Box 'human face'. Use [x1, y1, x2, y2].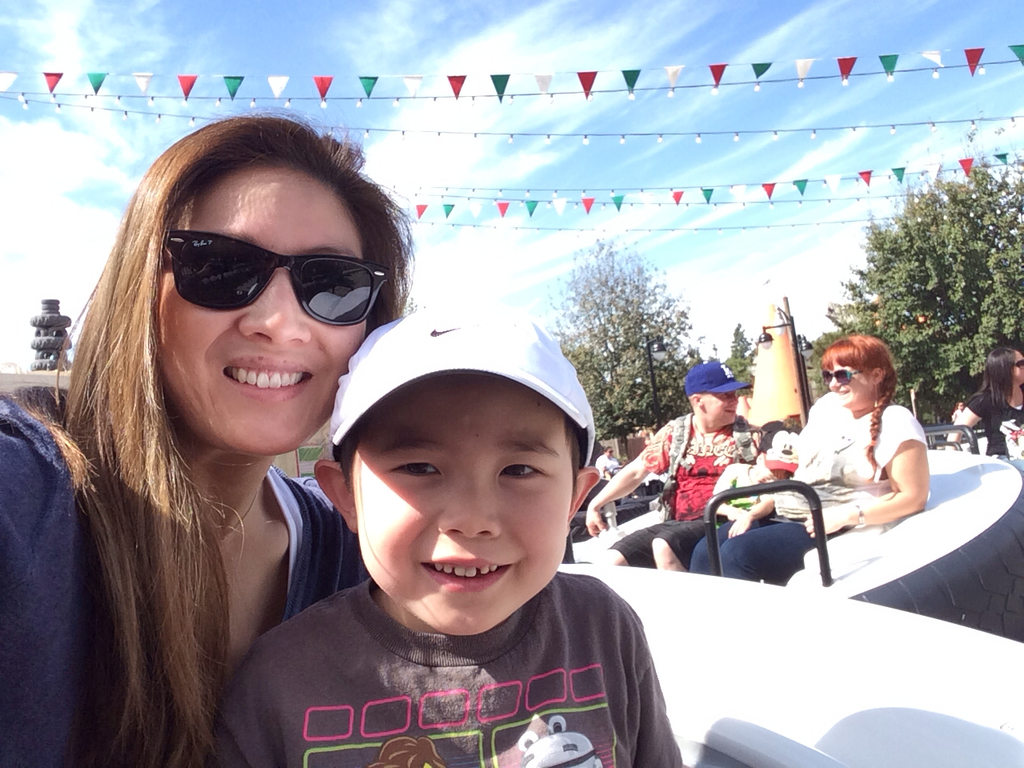
[707, 389, 745, 430].
